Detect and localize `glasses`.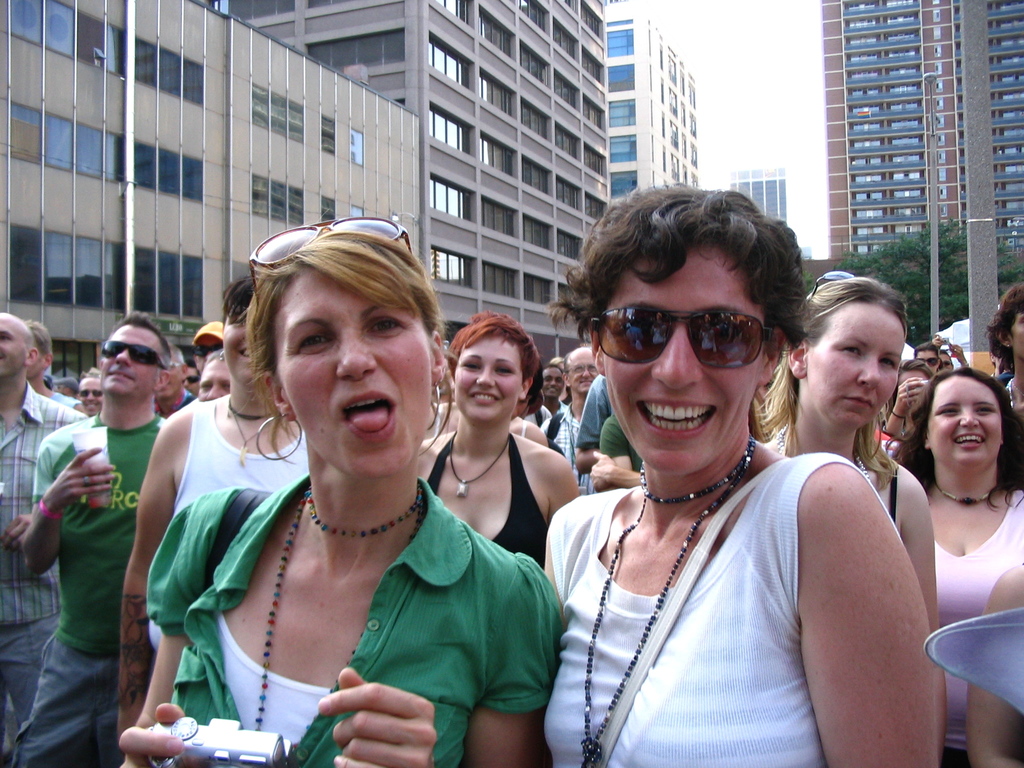
Localized at [570, 362, 598, 376].
